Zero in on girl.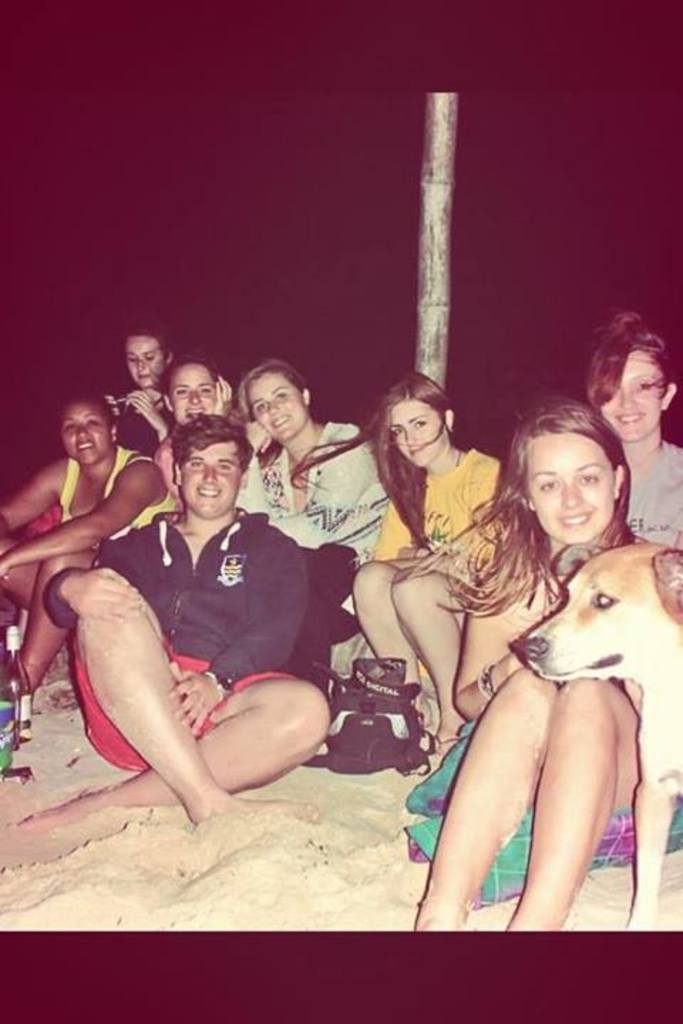
Zeroed in: <bbox>592, 311, 682, 550</bbox>.
